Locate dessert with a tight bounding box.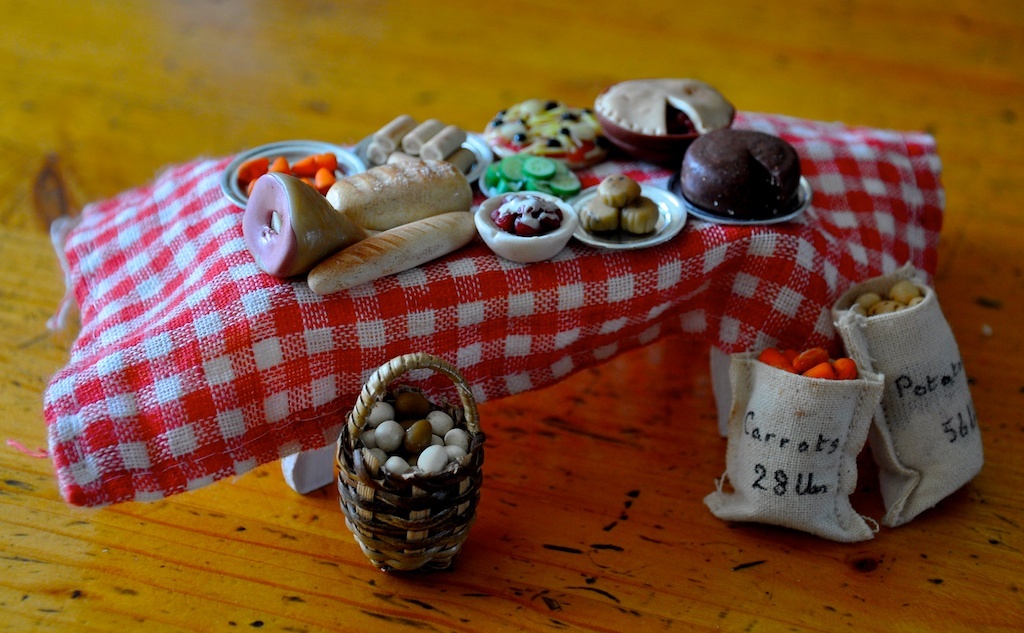
<box>597,176,640,202</box>.
